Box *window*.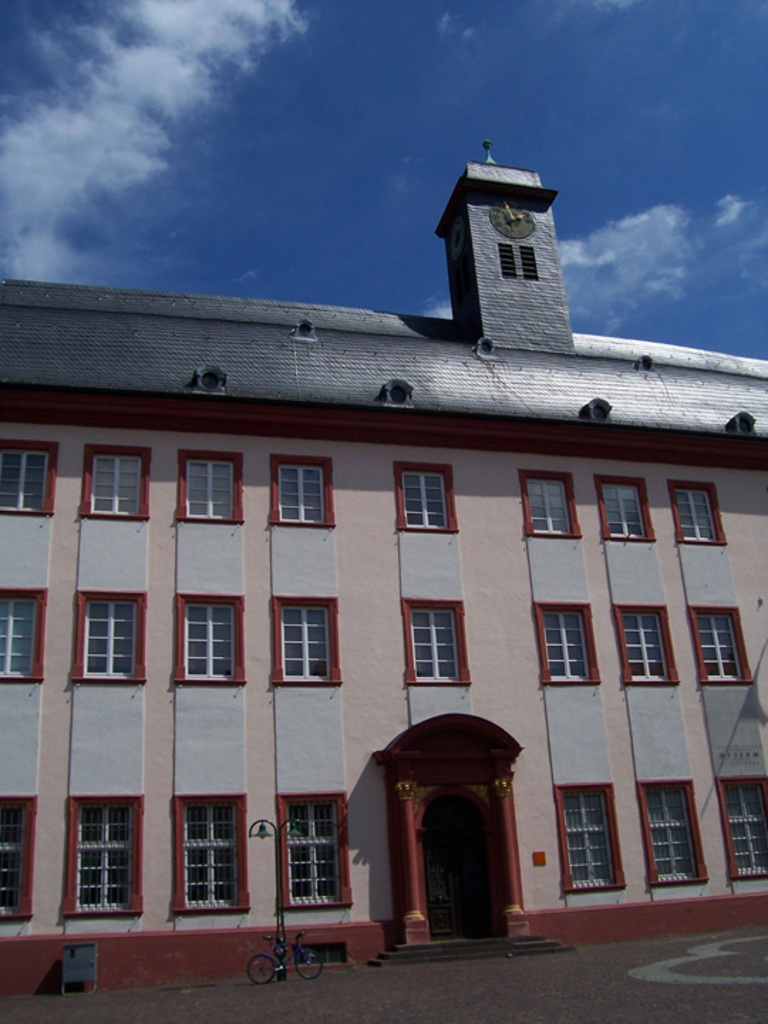
bbox=[634, 778, 715, 889].
